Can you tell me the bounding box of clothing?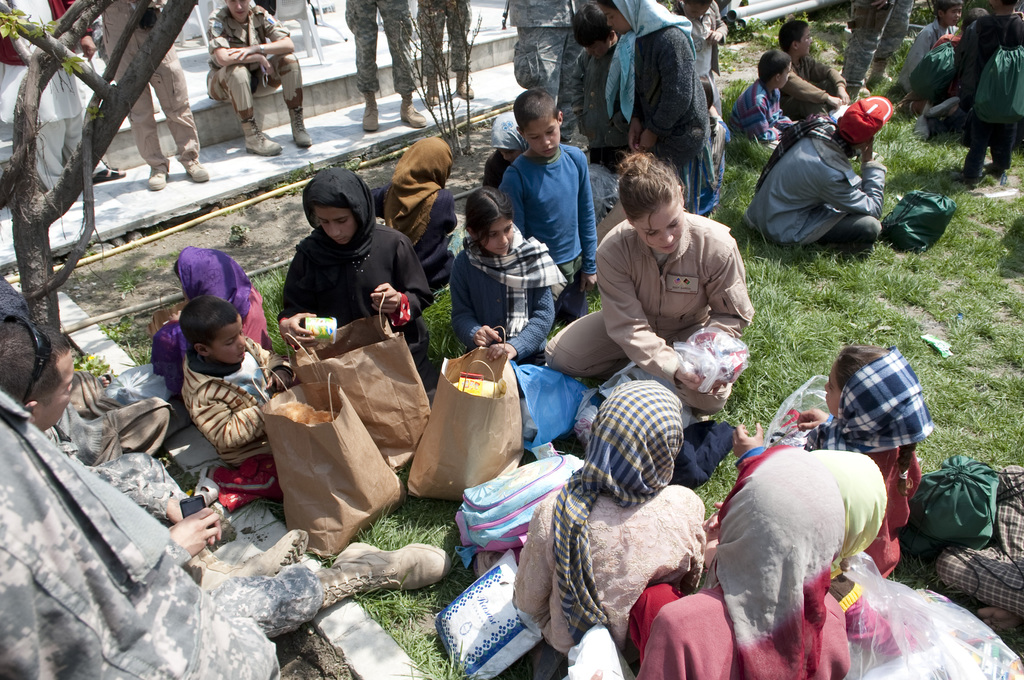
[left=632, top=25, right=729, bottom=214].
